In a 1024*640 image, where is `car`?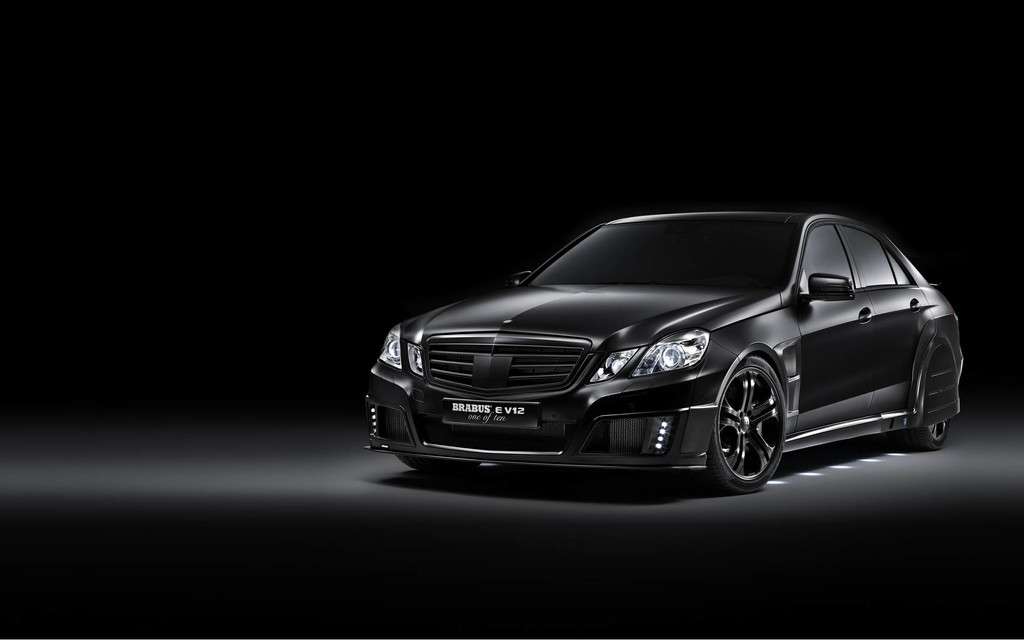
bbox(359, 208, 967, 492).
